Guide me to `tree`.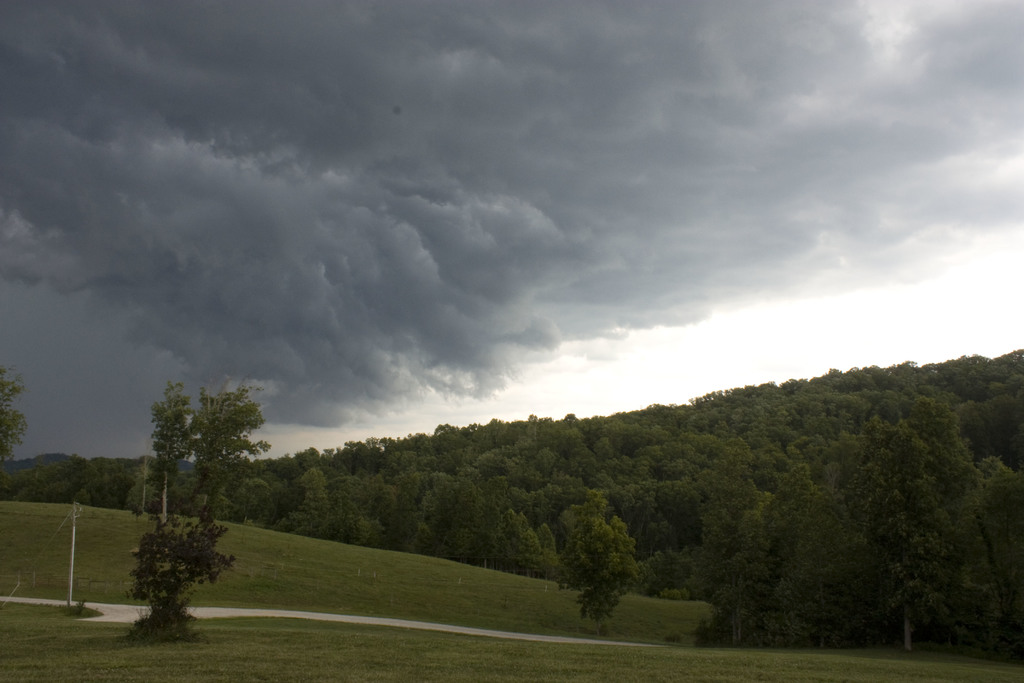
Guidance: crop(0, 362, 34, 493).
